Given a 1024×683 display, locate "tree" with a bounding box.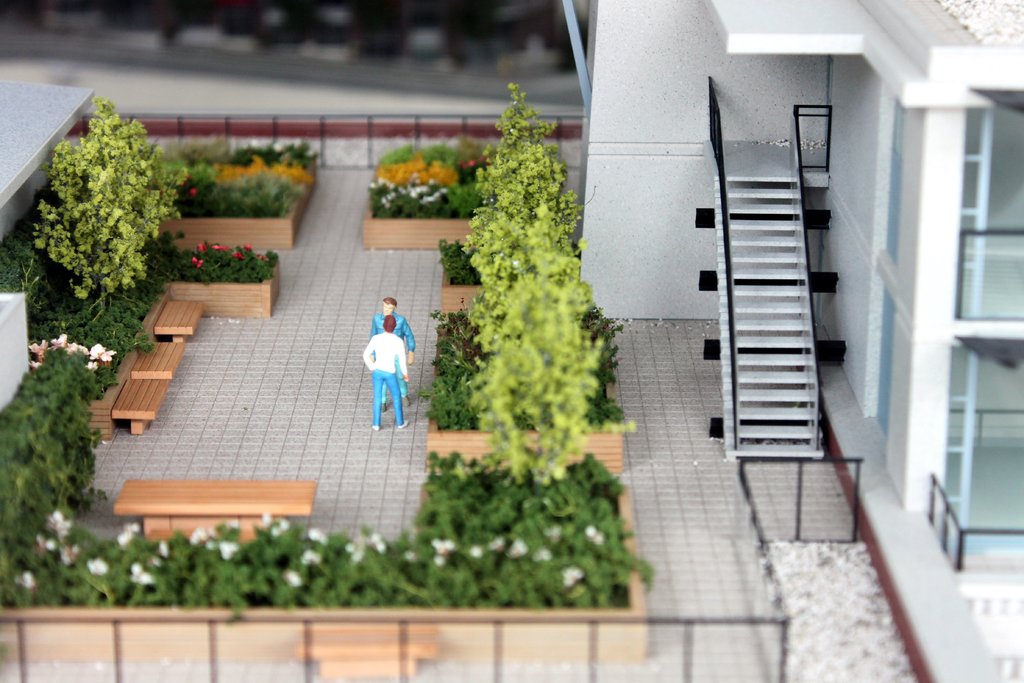
Located: pyautogui.locateOnScreen(61, 92, 175, 253).
